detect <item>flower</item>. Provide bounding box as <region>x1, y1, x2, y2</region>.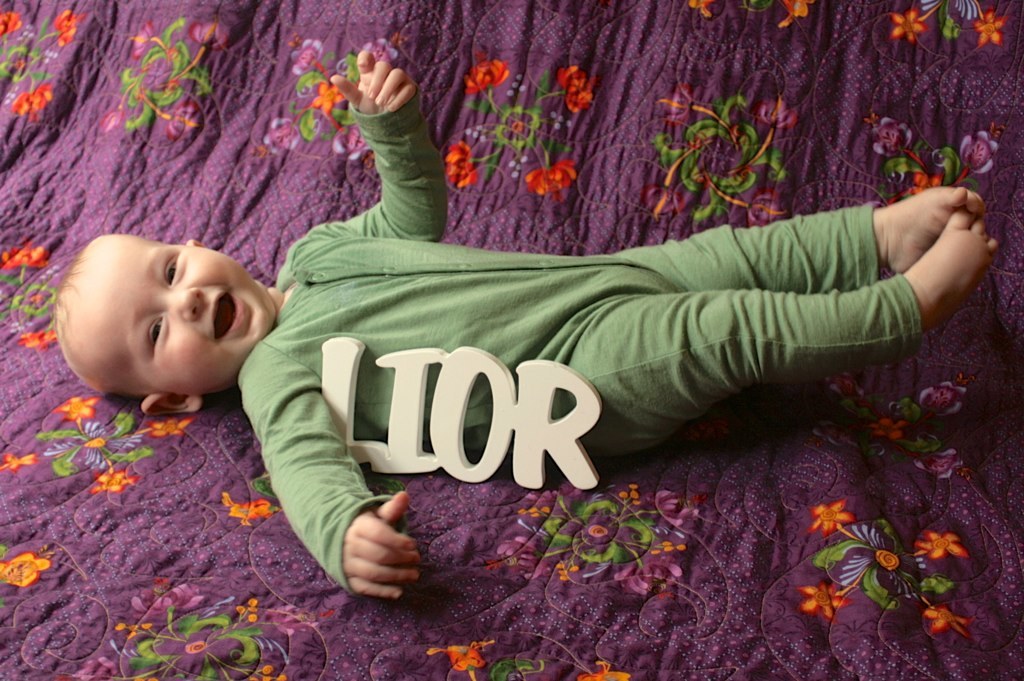
<region>806, 500, 855, 536</region>.
